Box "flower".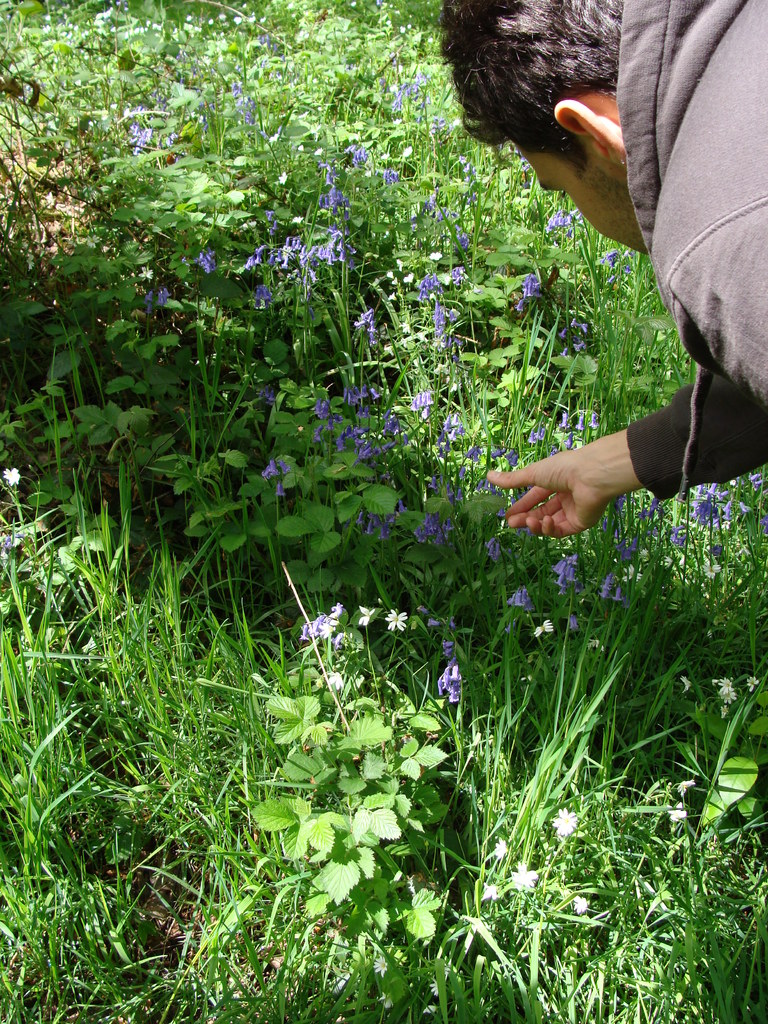
bbox=(508, 586, 534, 608).
